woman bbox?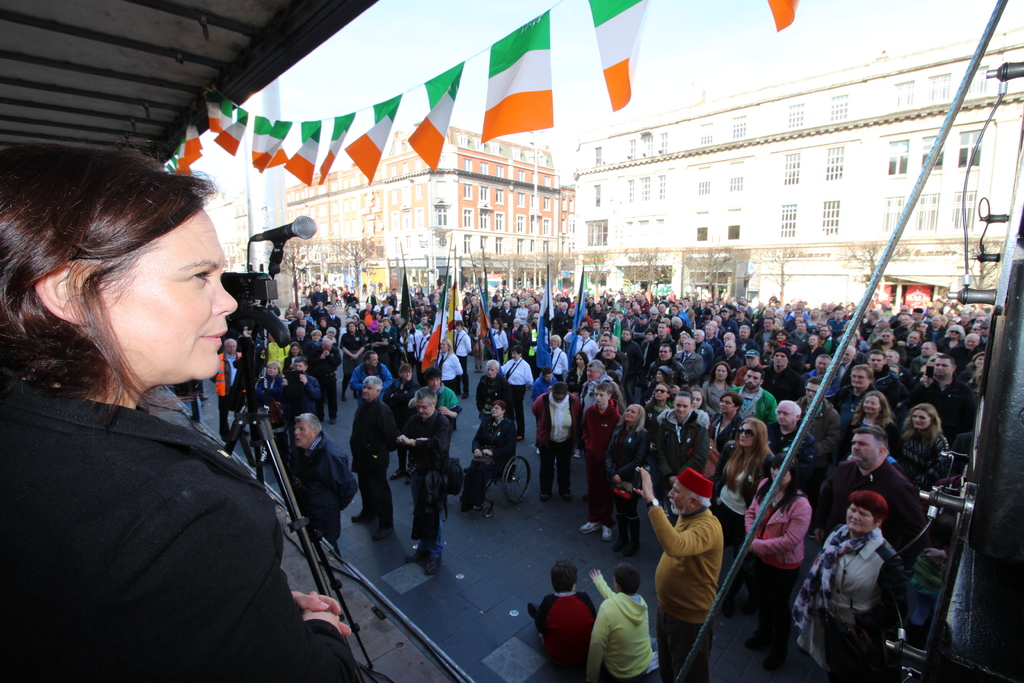
(left=792, top=495, right=910, bottom=682)
